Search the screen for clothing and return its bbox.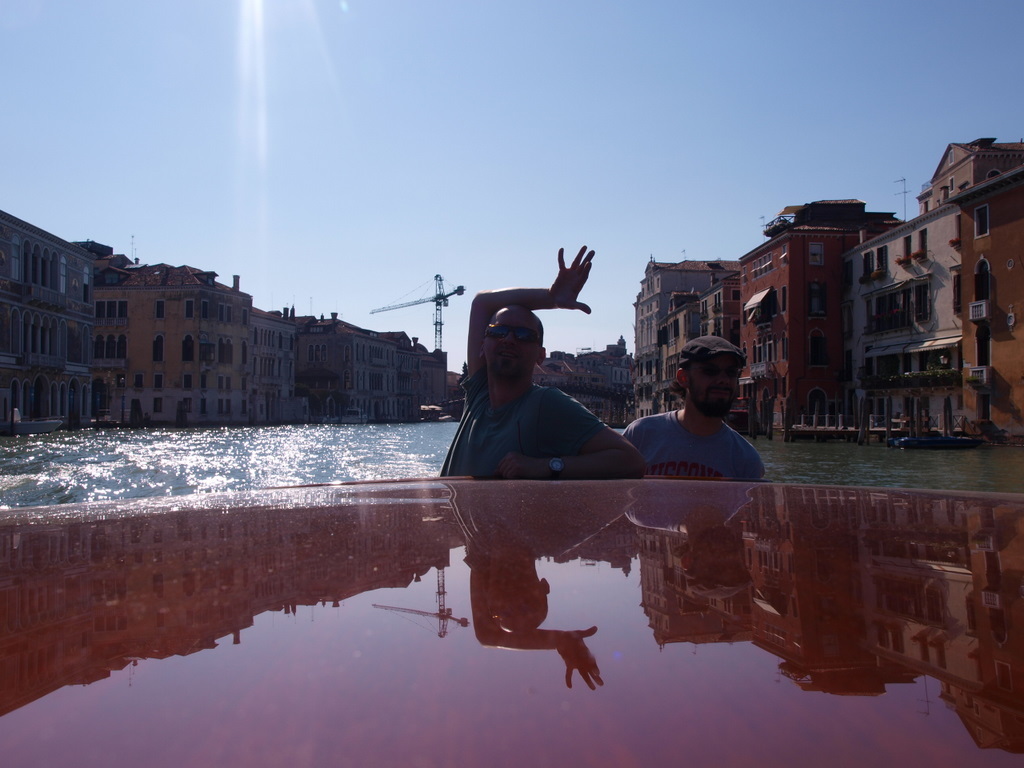
Found: pyautogui.locateOnScreen(619, 407, 763, 488).
